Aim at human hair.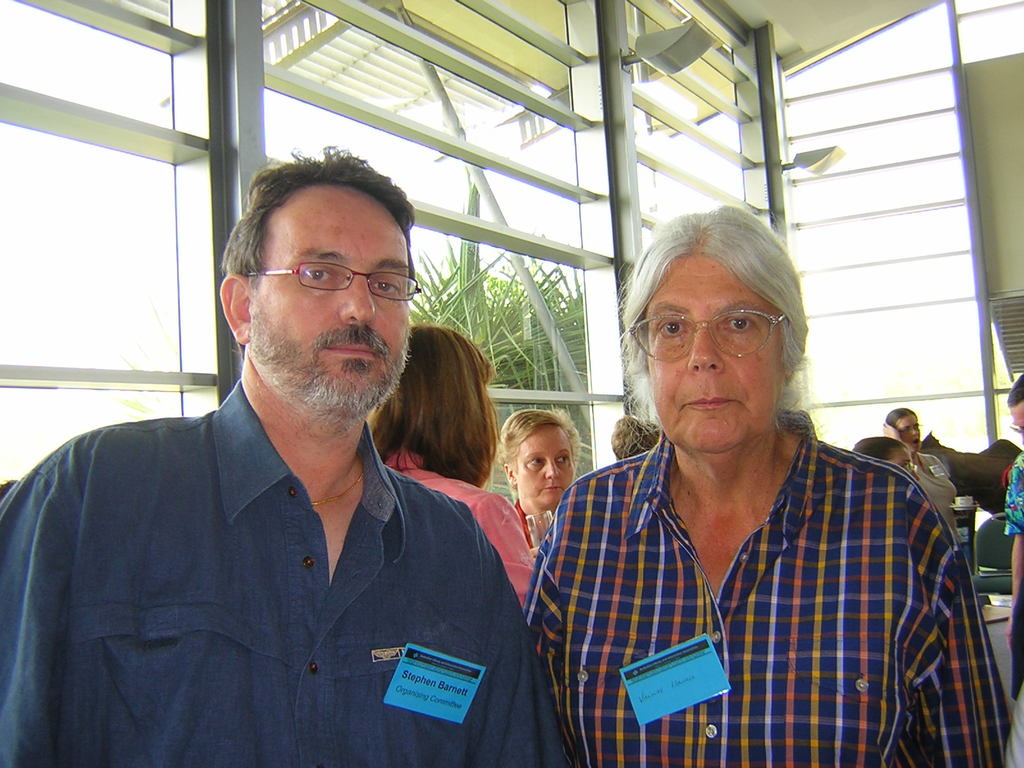
Aimed at <region>853, 435, 905, 460</region>.
